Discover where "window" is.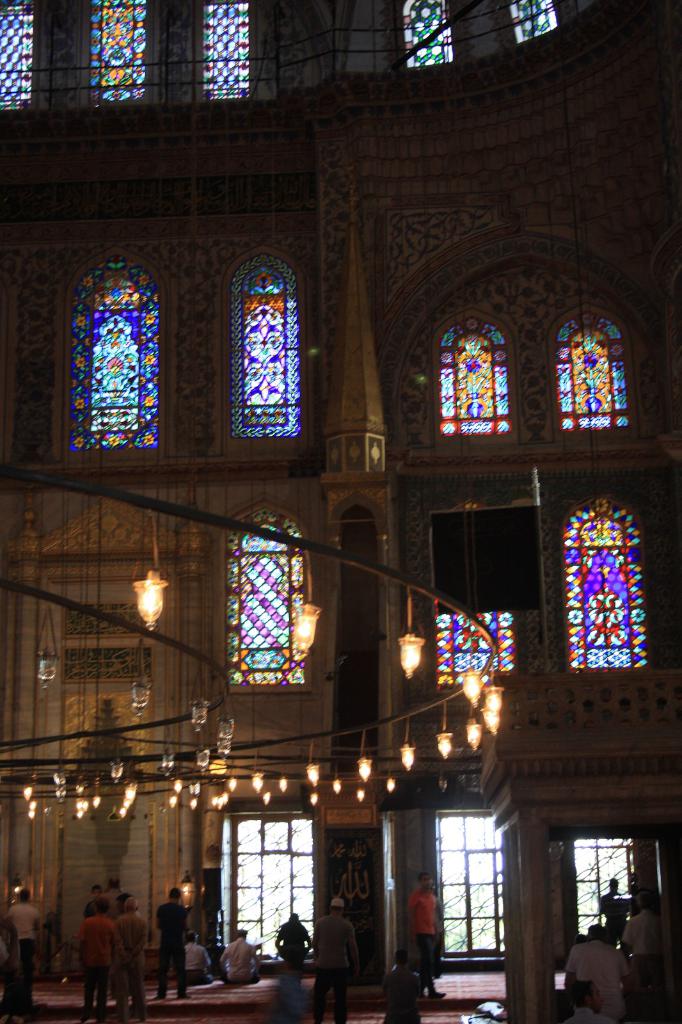
Discovered at x1=222, y1=531, x2=327, y2=701.
